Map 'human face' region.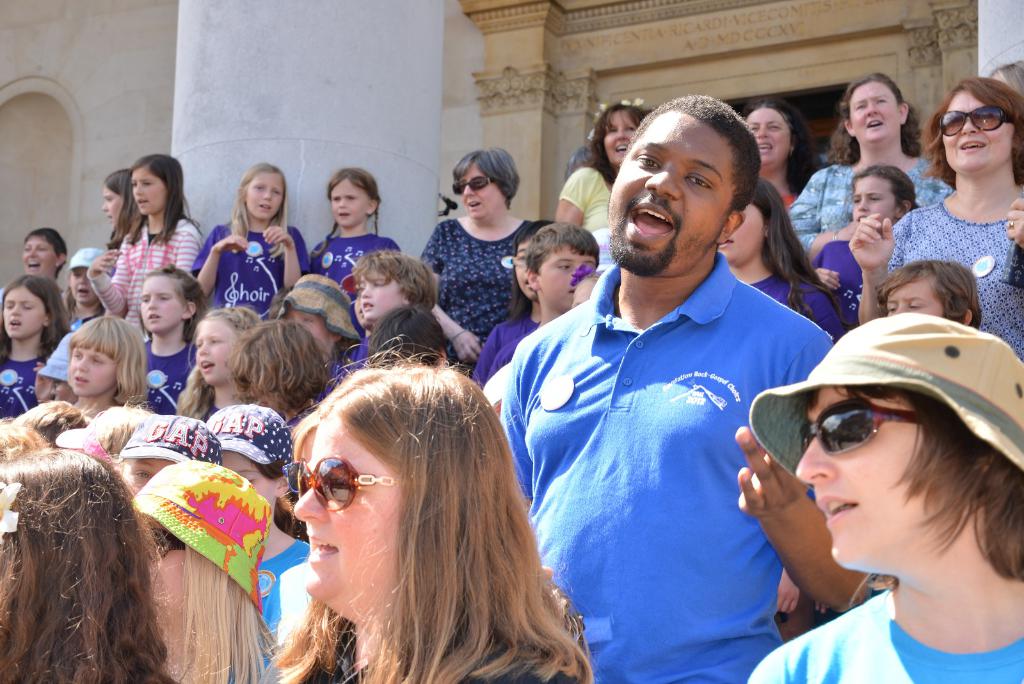
Mapped to [x1=794, y1=395, x2=920, y2=579].
